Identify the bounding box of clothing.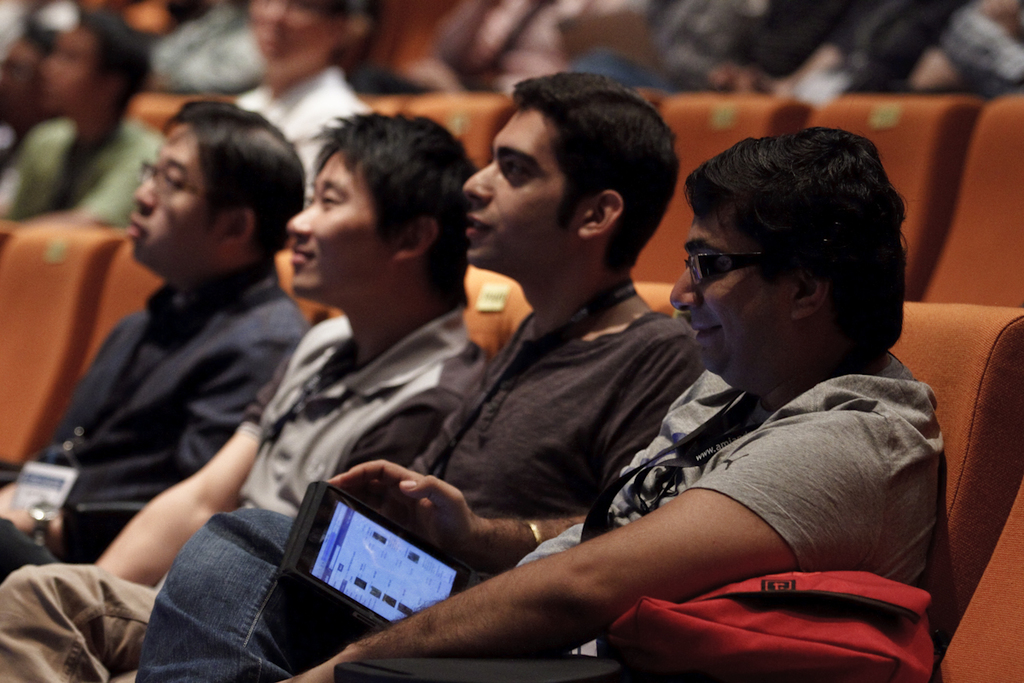
(x1=0, y1=310, x2=482, y2=682).
